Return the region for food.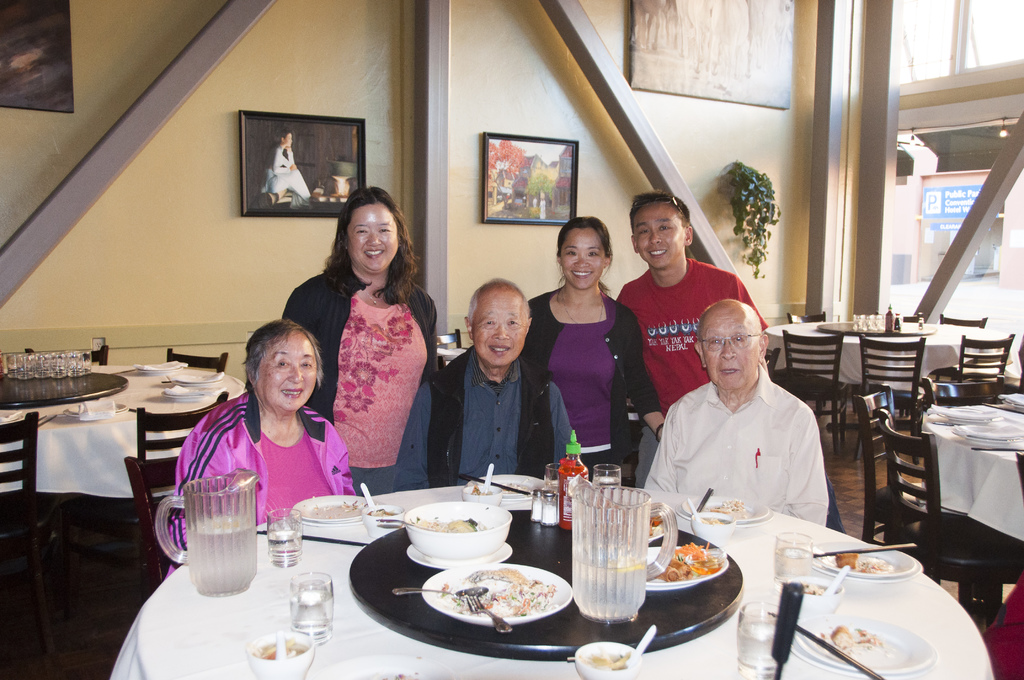
BBox(703, 499, 746, 519).
